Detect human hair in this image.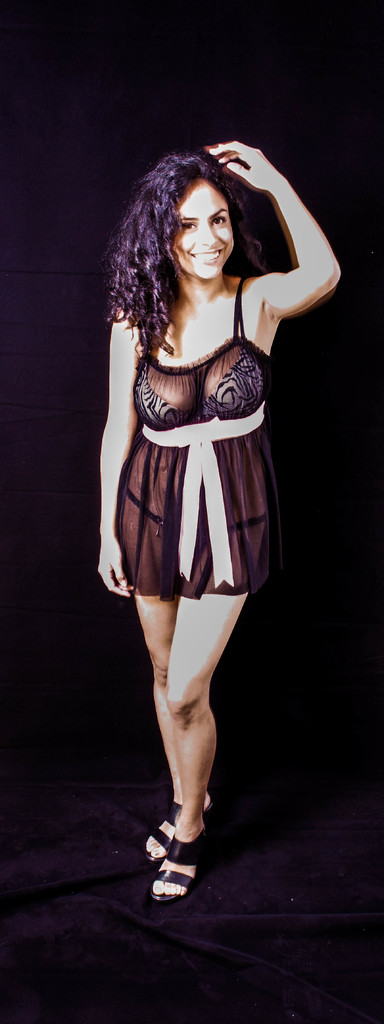
Detection: select_region(121, 137, 276, 351).
